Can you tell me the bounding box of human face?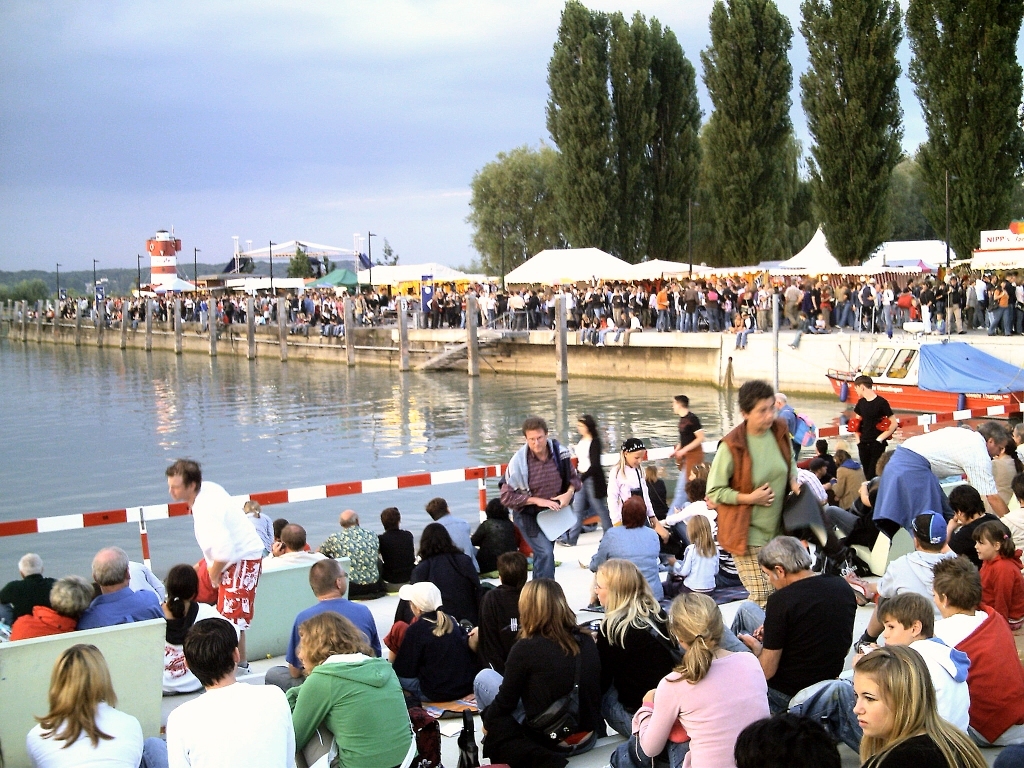
(990, 443, 1004, 460).
